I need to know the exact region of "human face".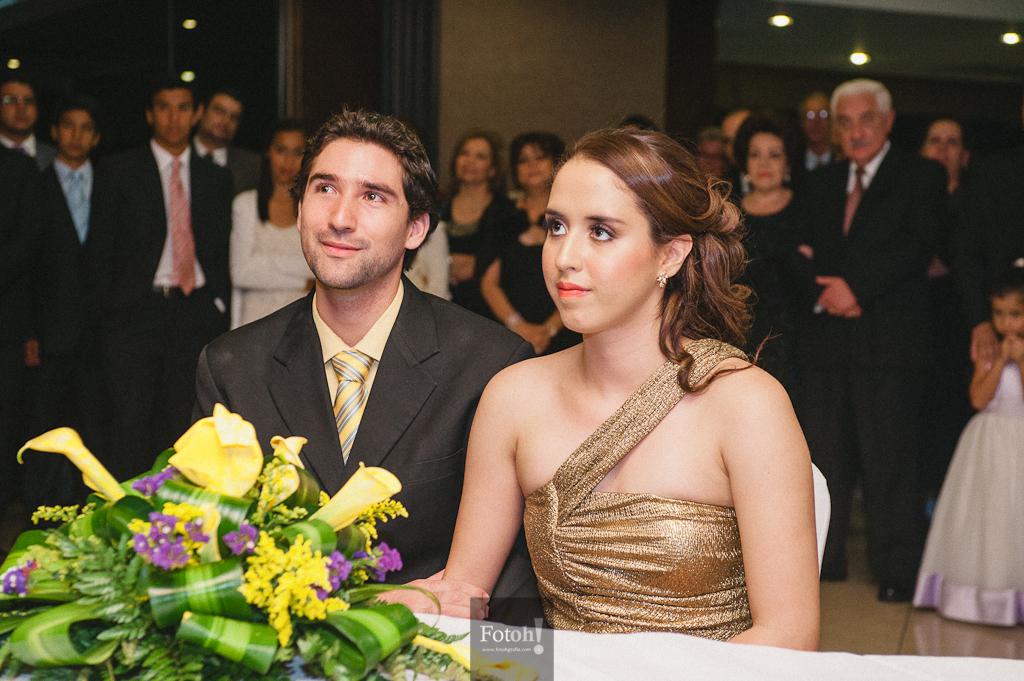
Region: region(303, 134, 407, 290).
